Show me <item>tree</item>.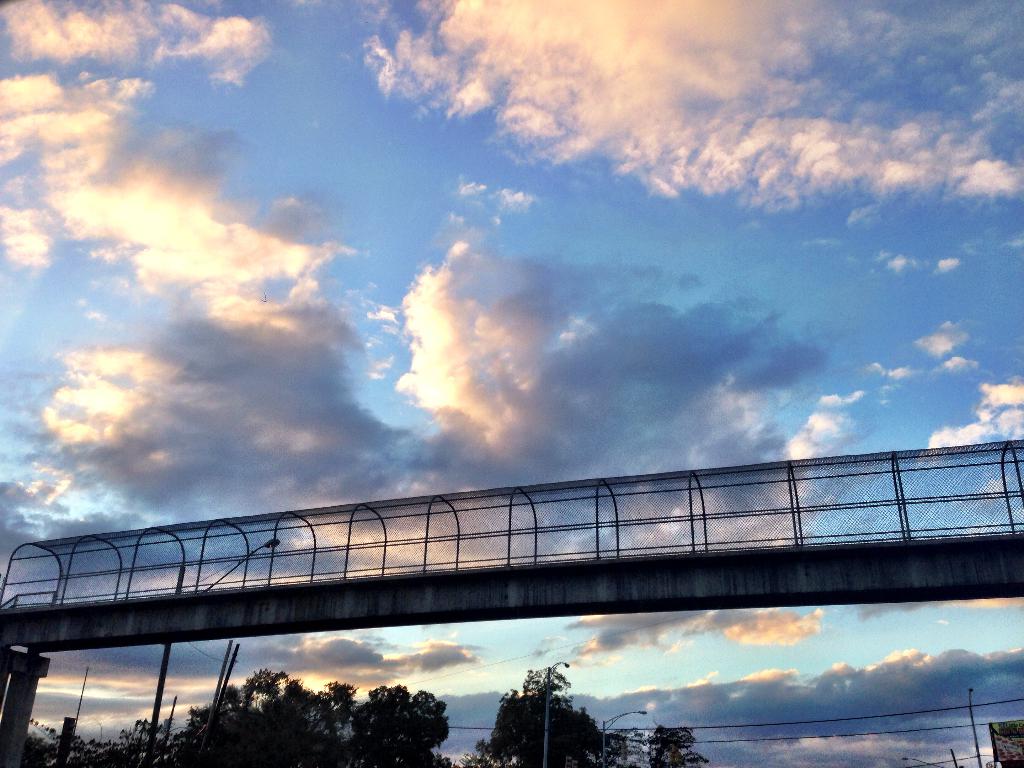
<item>tree</item> is here: bbox=(633, 717, 717, 767).
